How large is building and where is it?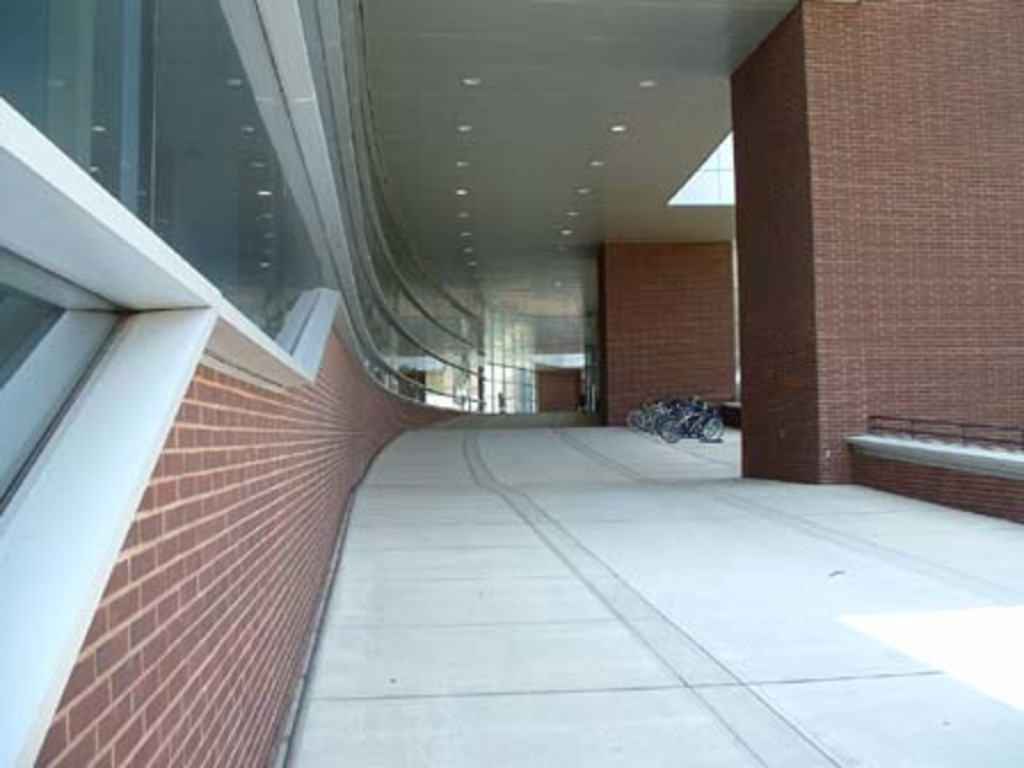
Bounding box: 0,0,1022,766.
